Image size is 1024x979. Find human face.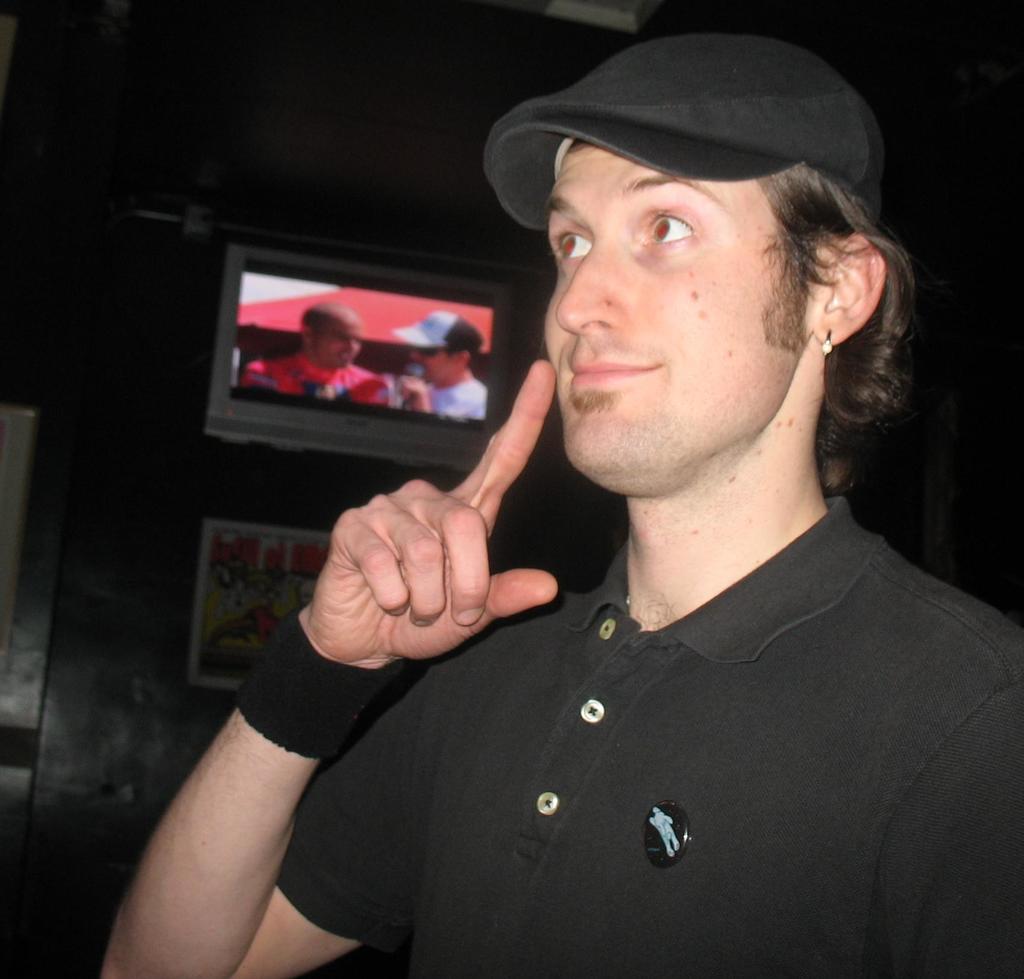
pyautogui.locateOnScreen(543, 133, 806, 495).
